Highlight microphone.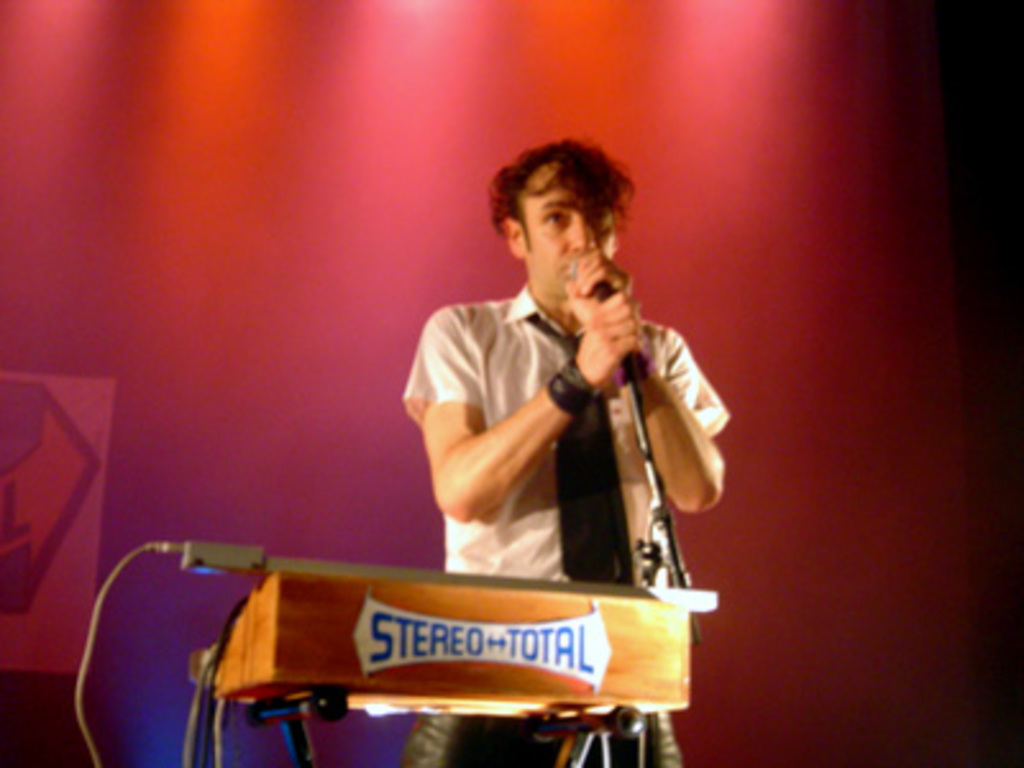
Highlighted region: <bbox>563, 253, 645, 374</bbox>.
